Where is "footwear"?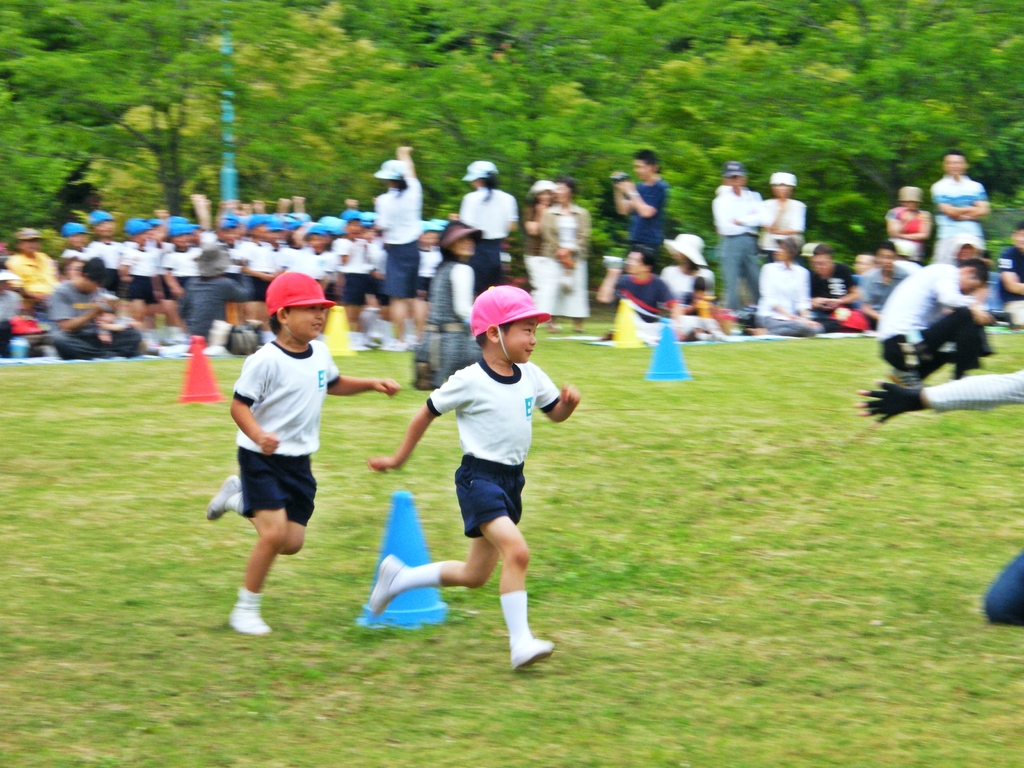
left=510, top=639, right=556, bottom=673.
